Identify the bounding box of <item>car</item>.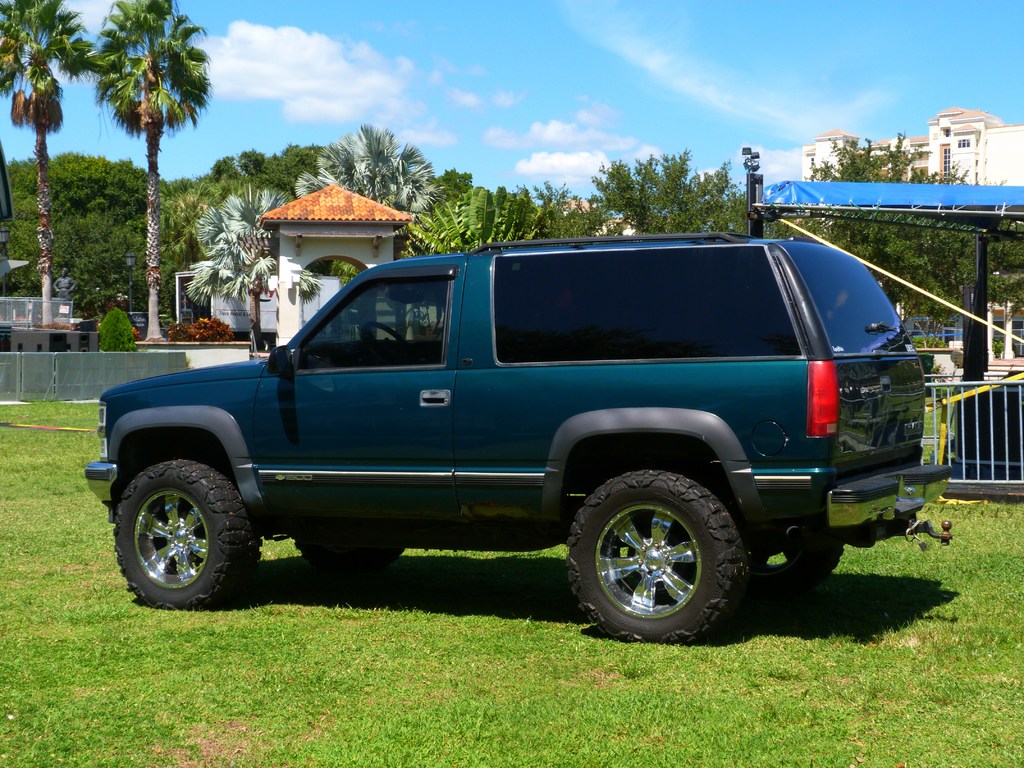
[left=68, top=220, right=948, bottom=648].
